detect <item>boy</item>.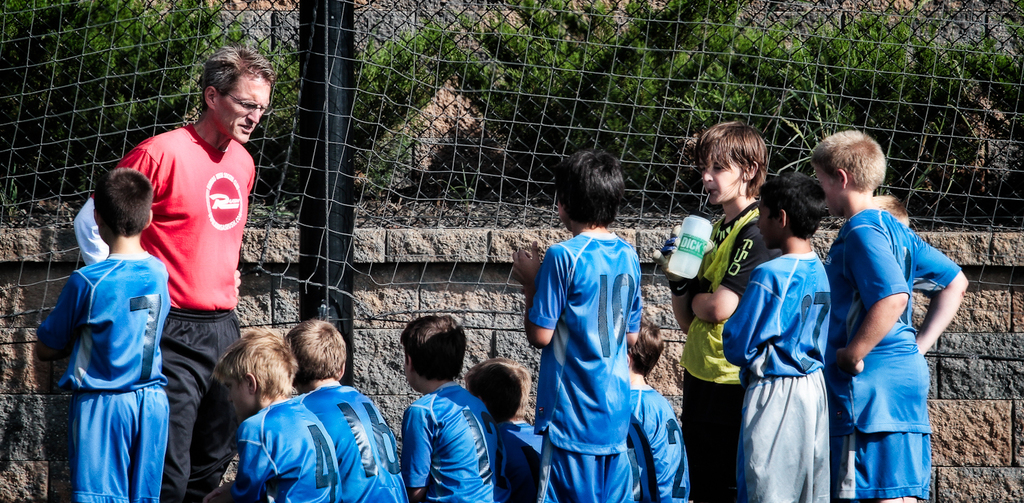
Detected at 657, 124, 770, 502.
